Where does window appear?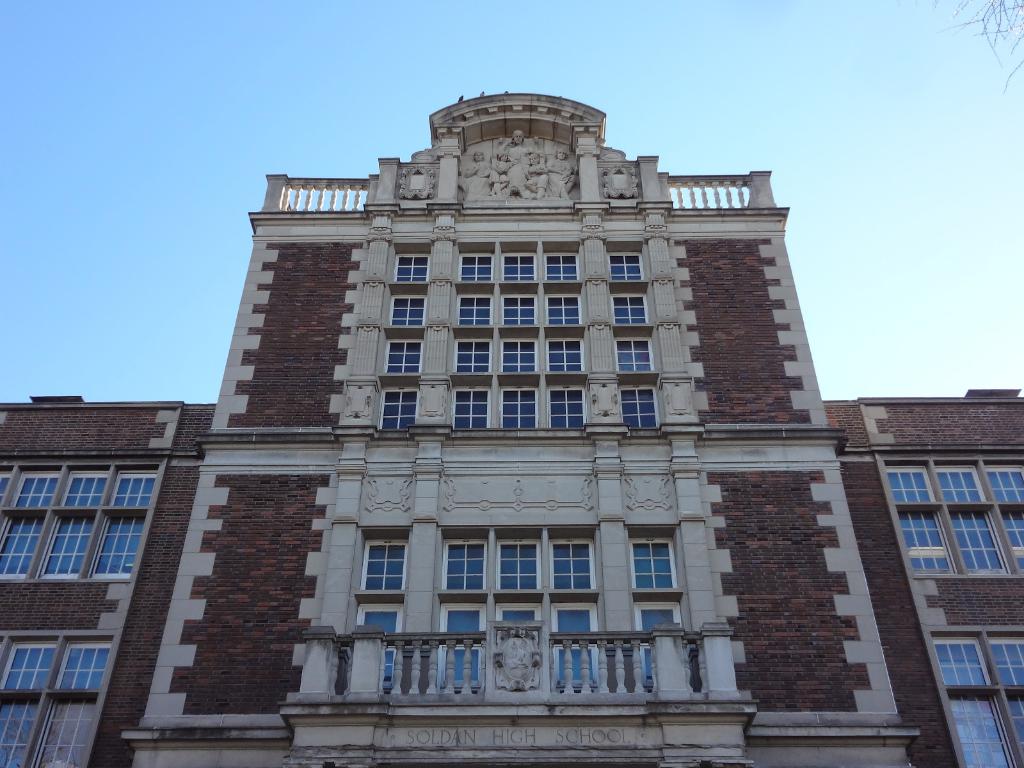
Appears at region(444, 543, 479, 590).
